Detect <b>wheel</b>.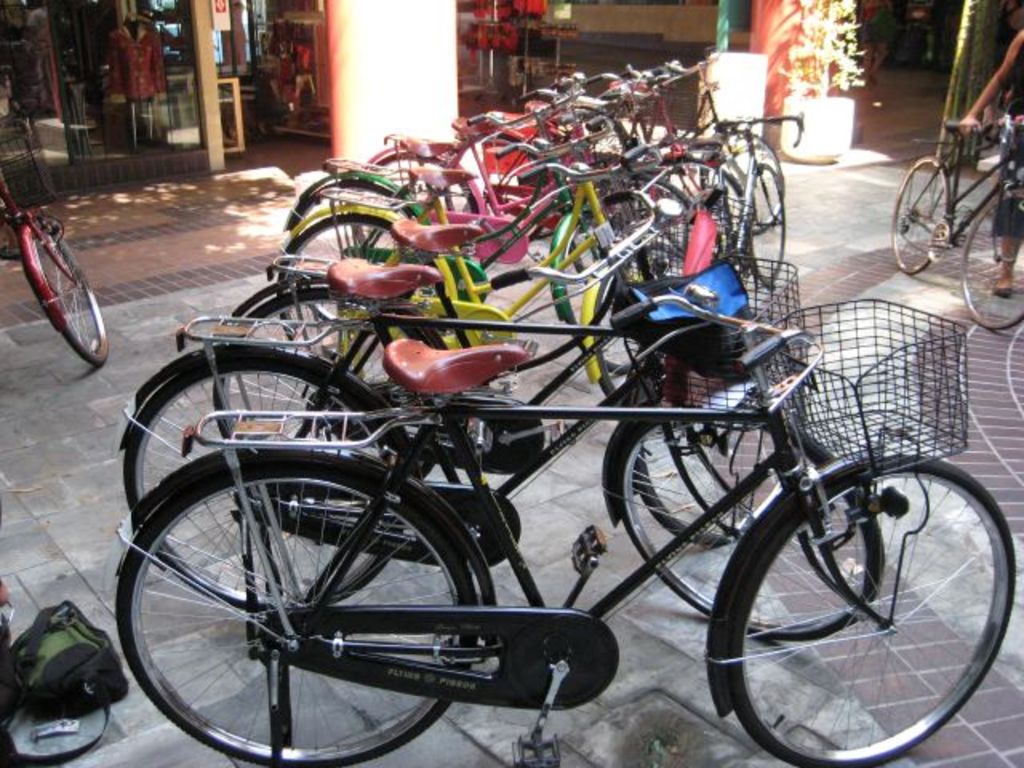
Detected at bbox(718, 454, 1019, 766).
